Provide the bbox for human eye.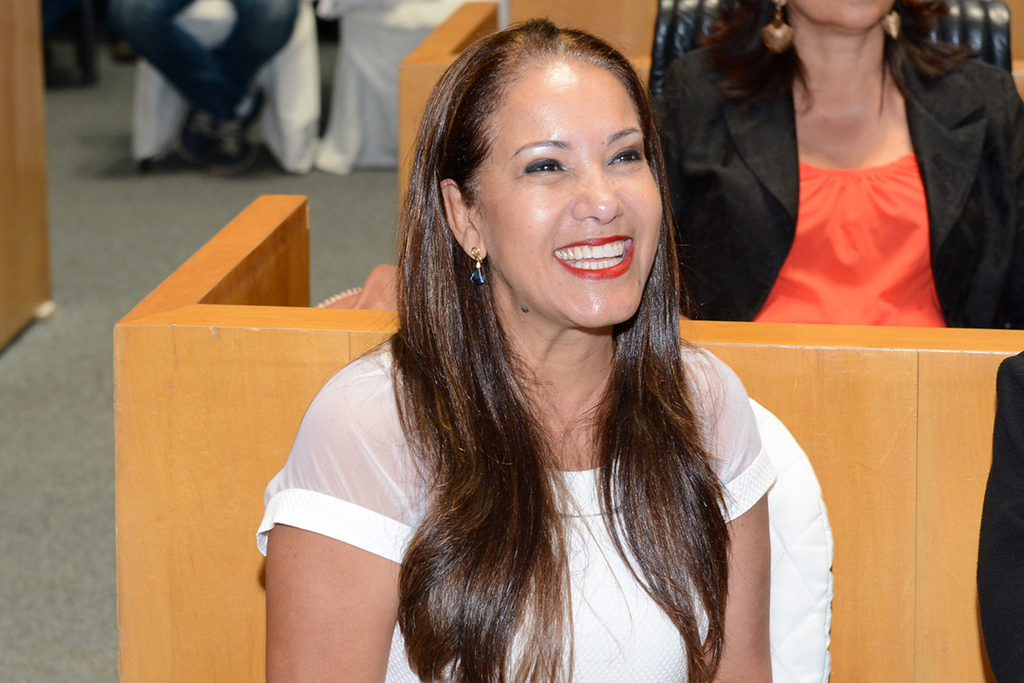
bbox=[515, 153, 572, 184].
